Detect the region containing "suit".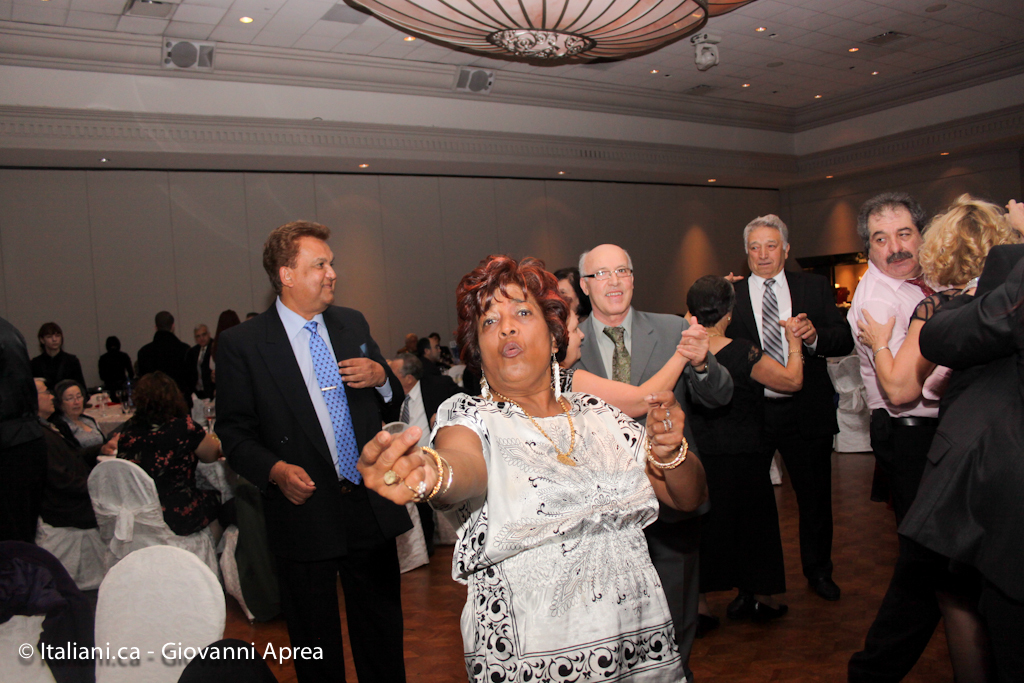
201 214 394 669.
